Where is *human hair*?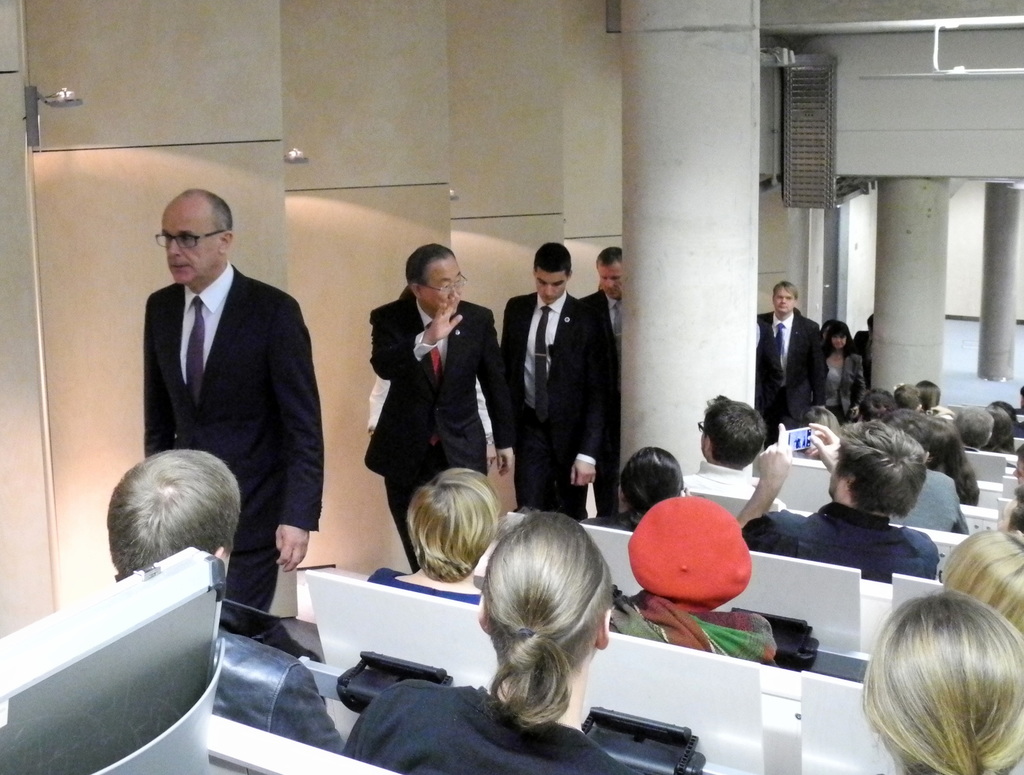
(619, 448, 688, 534).
